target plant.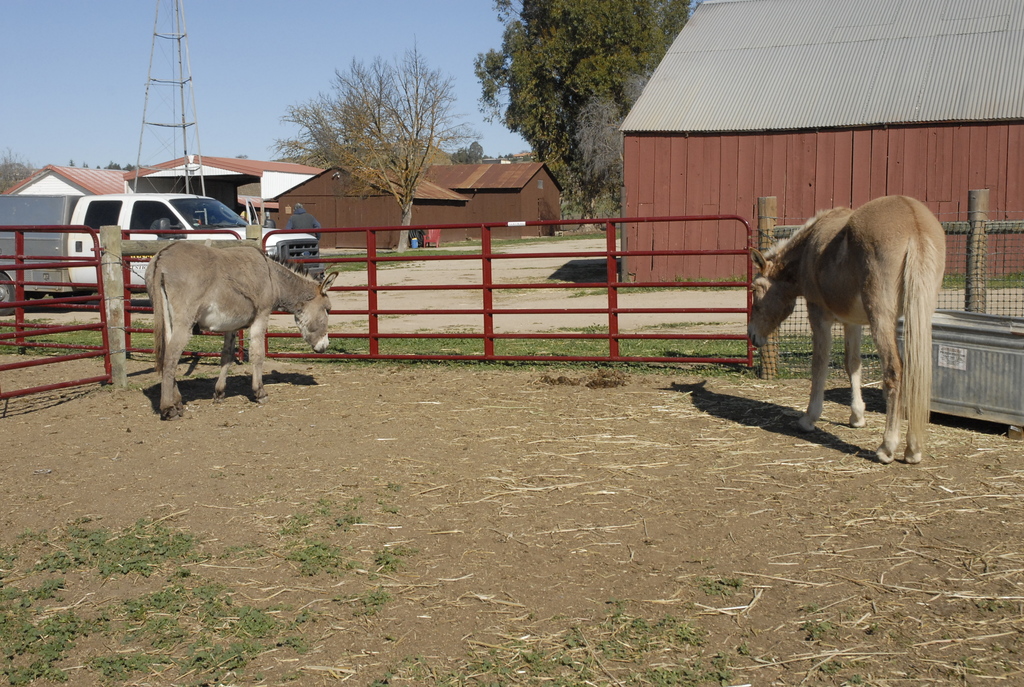
Target region: left=275, top=631, right=301, bottom=652.
